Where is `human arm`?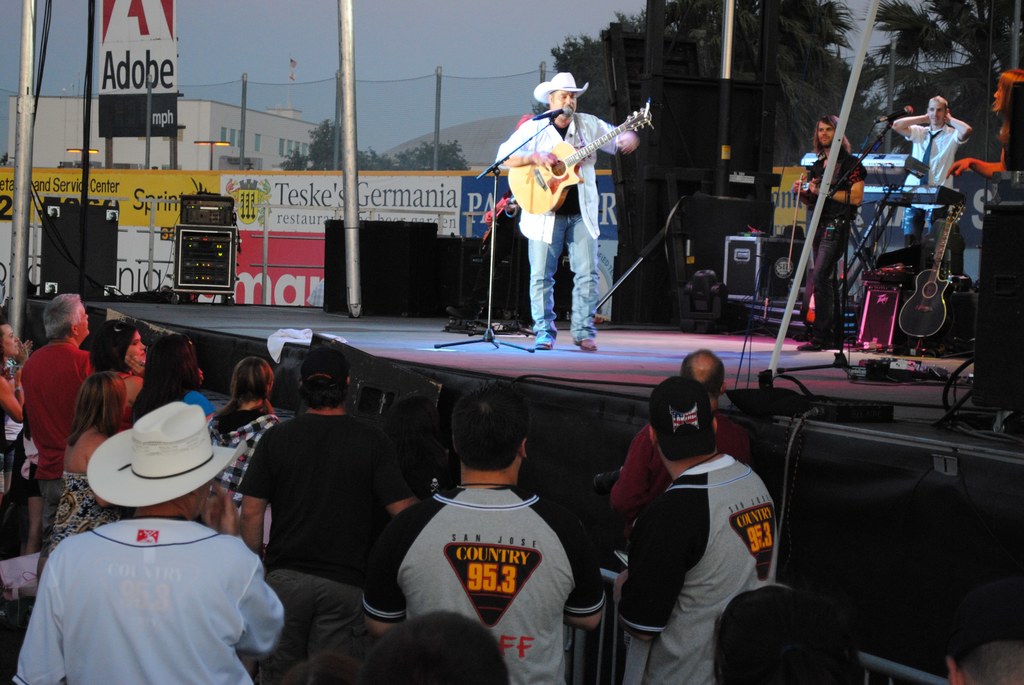
bbox=[202, 479, 239, 535].
